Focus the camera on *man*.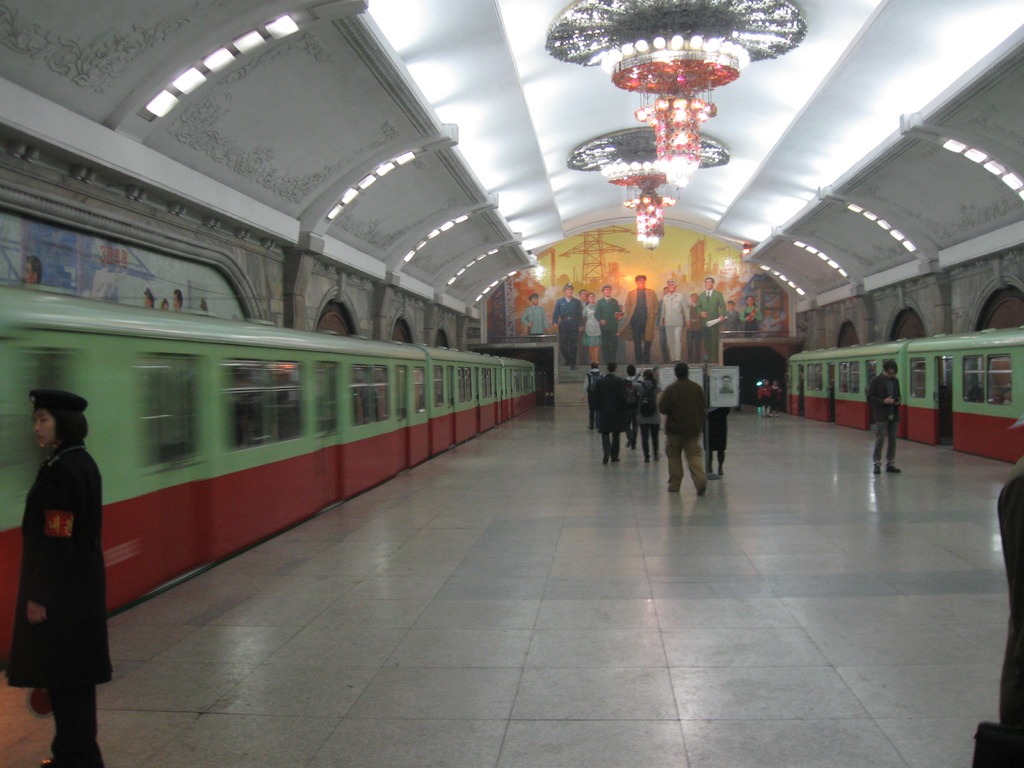
Focus region: [578, 359, 609, 429].
